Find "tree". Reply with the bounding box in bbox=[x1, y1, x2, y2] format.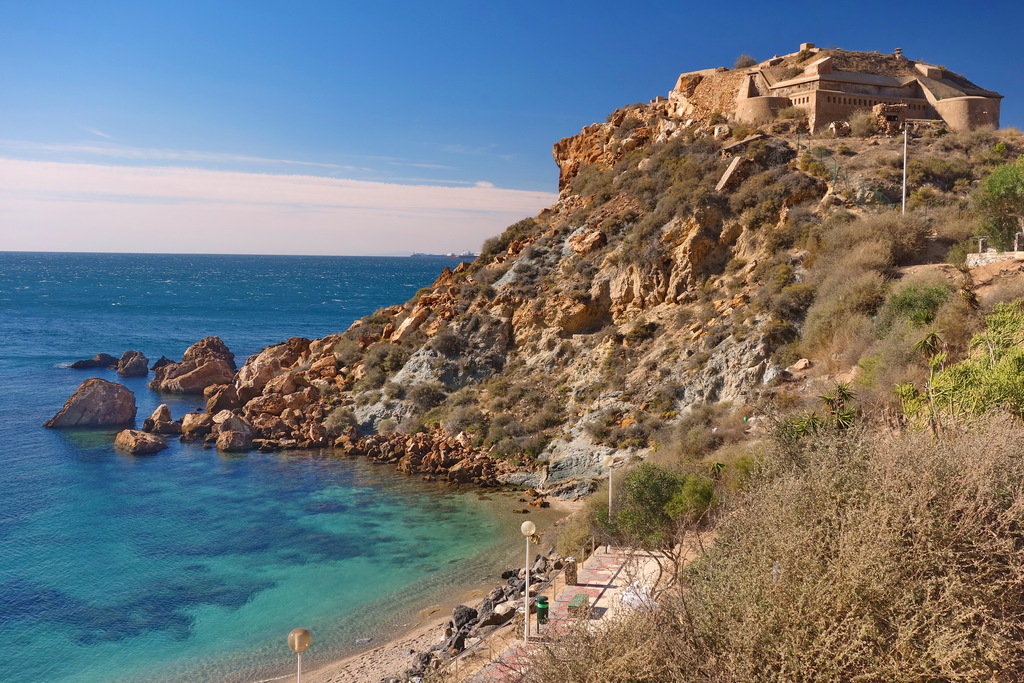
bbox=[846, 103, 875, 138].
